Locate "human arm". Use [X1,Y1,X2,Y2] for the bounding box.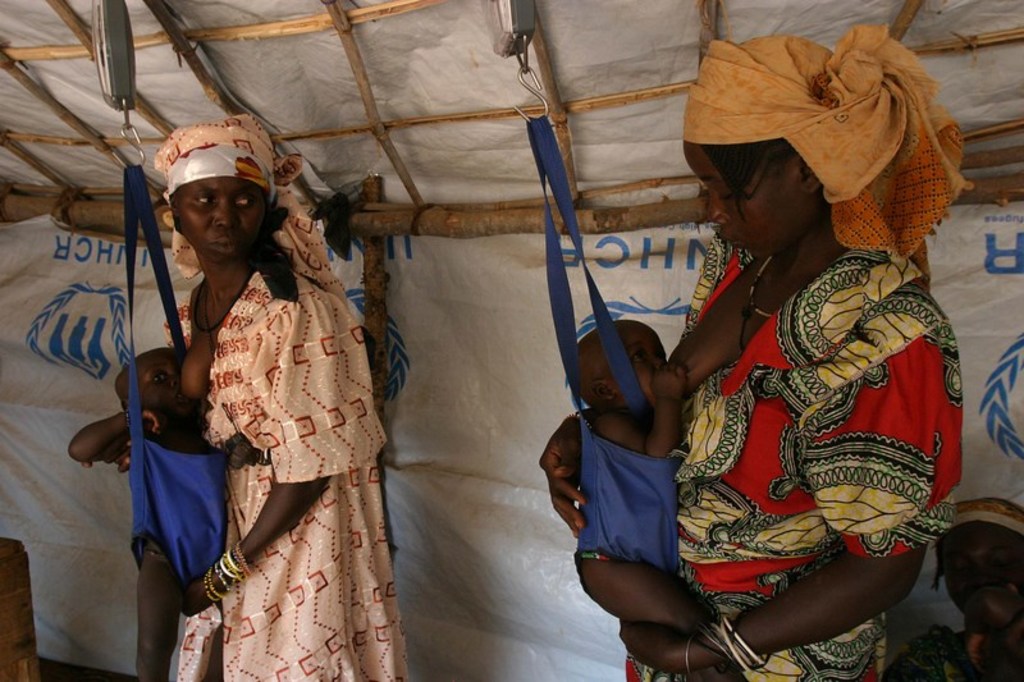
[182,289,330,622].
